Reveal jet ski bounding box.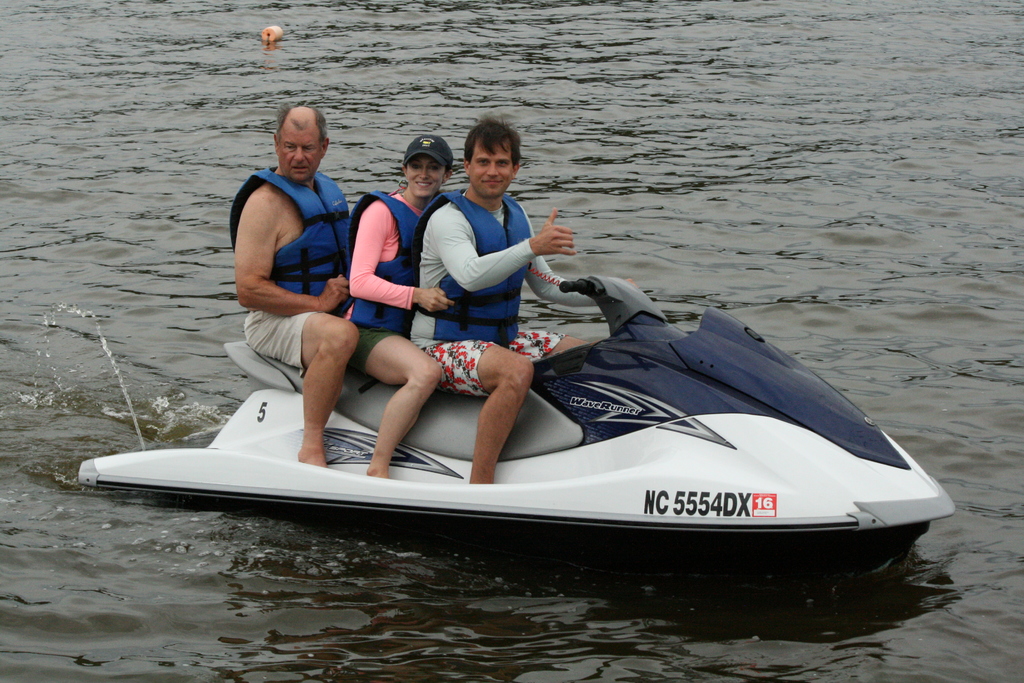
Revealed: 82 276 955 575.
